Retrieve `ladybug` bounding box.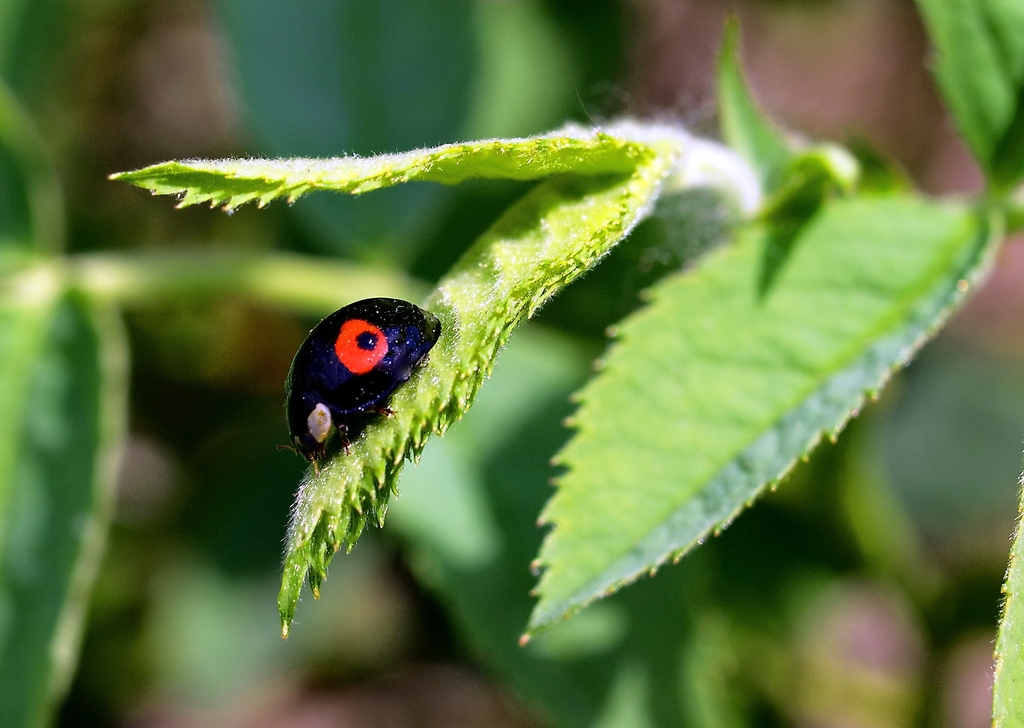
Bounding box: select_region(282, 297, 442, 469).
